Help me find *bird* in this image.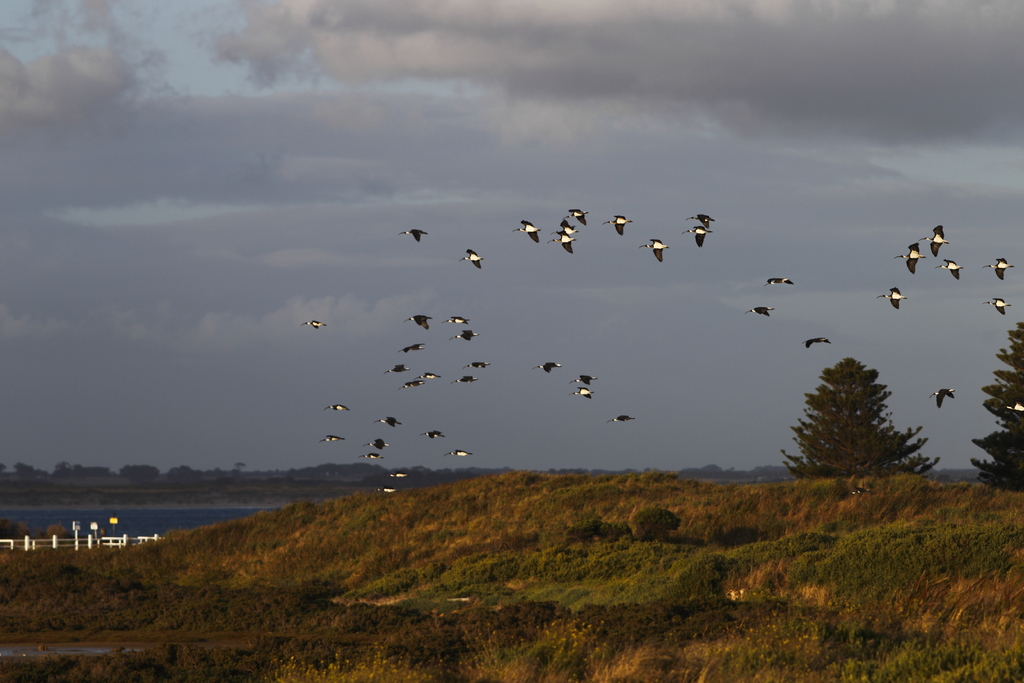
Found it: {"x1": 934, "y1": 256, "x2": 960, "y2": 284}.
